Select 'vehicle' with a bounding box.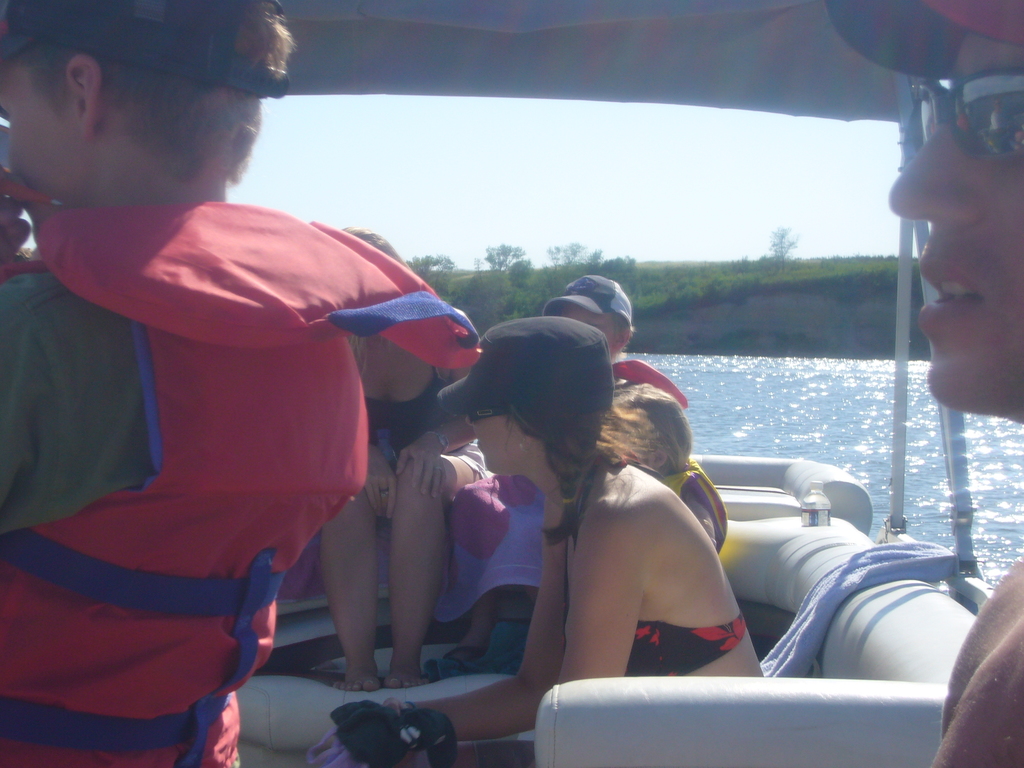
x1=21 y1=17 x2=867 y2=767.
